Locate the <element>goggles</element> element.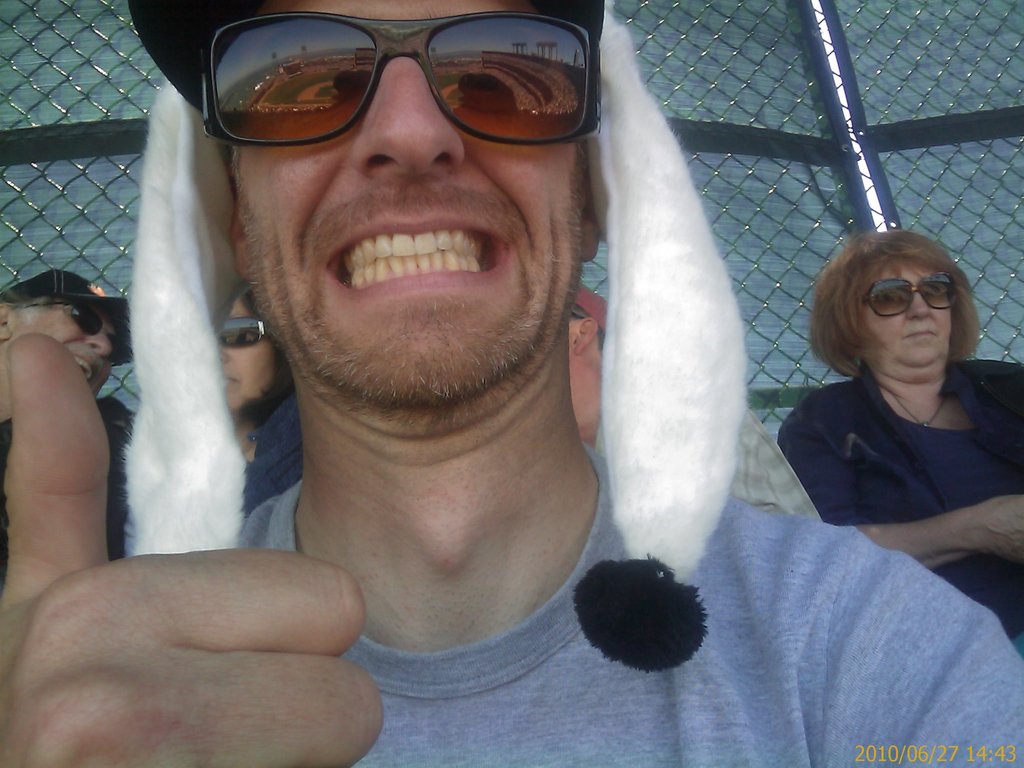
Element bbox: l=191, t=7, r=605, b=173.
